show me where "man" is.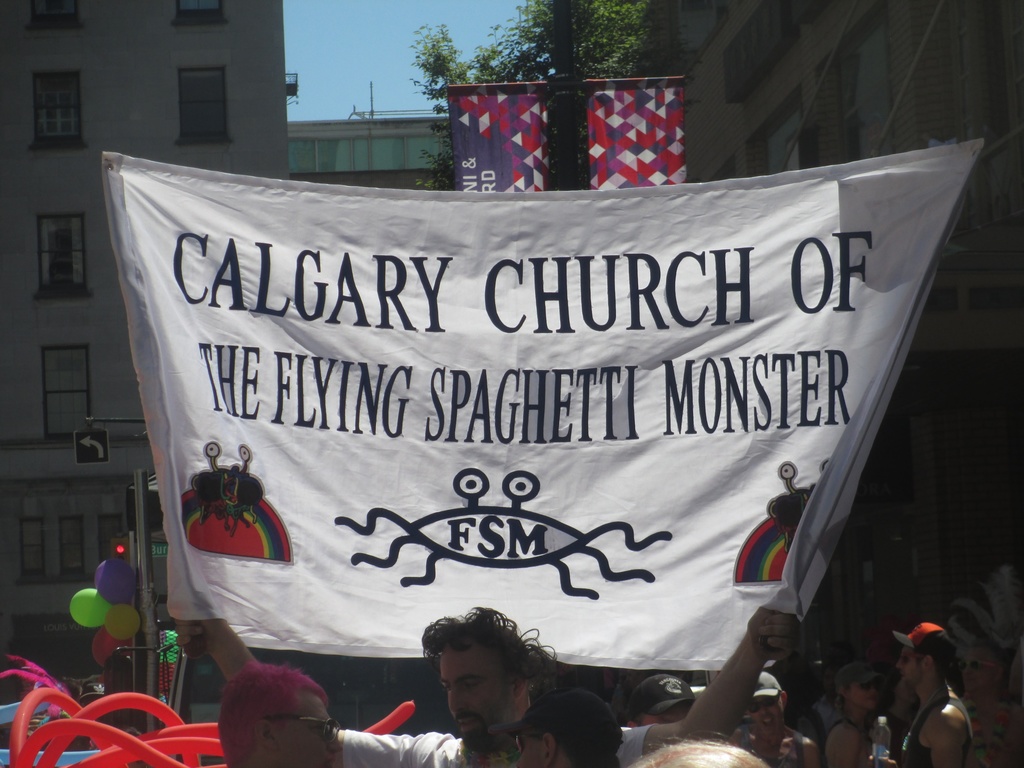
"man" is at {"x1": 166, "y1": 580, "x2": 809, "y2": 767}.
